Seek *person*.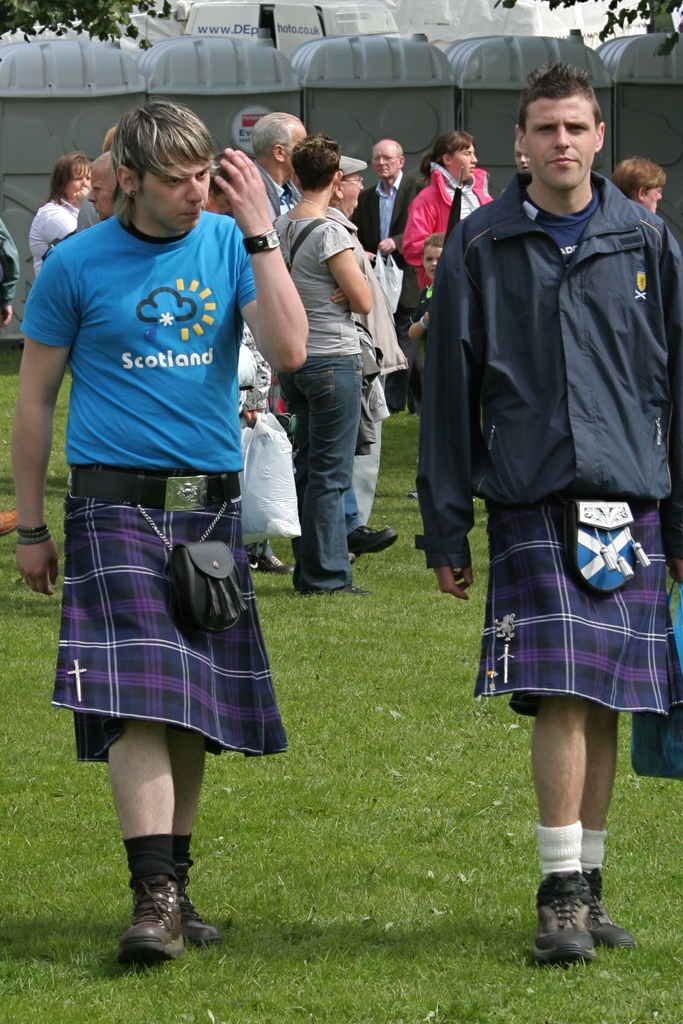
(left=349, top=135, right=414, bottom=415).
